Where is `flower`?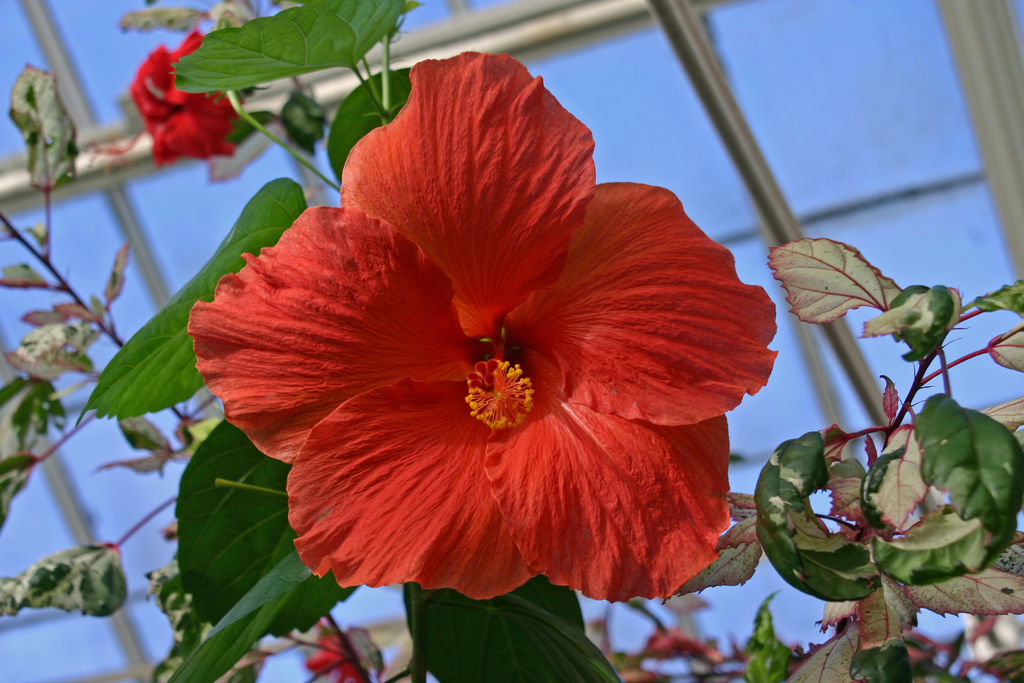
detection(122, 21, 247, 161).
